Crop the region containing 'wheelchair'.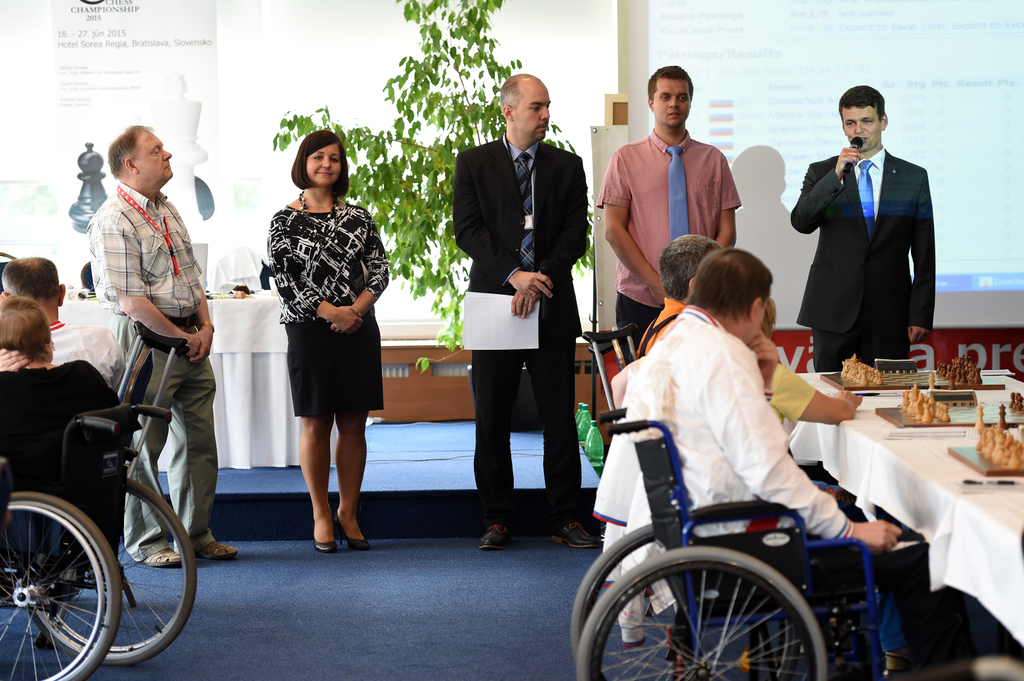
Crop region: <box>0,396,199,680</box>.
